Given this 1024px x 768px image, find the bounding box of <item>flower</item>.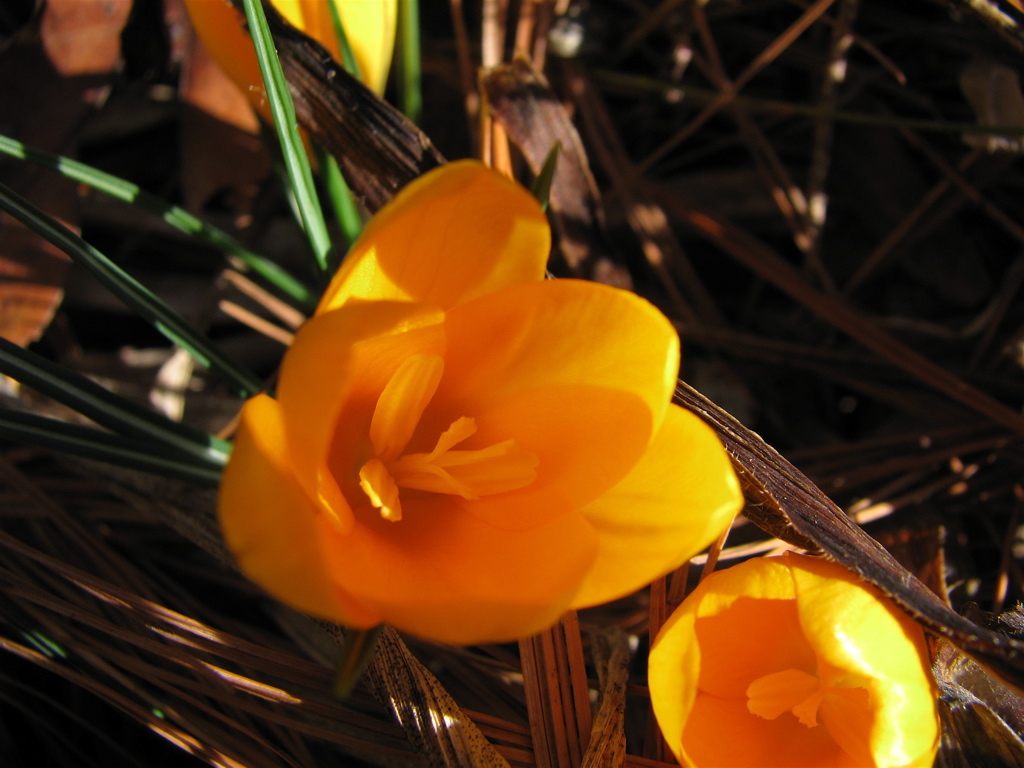
[643,545,944,767].
